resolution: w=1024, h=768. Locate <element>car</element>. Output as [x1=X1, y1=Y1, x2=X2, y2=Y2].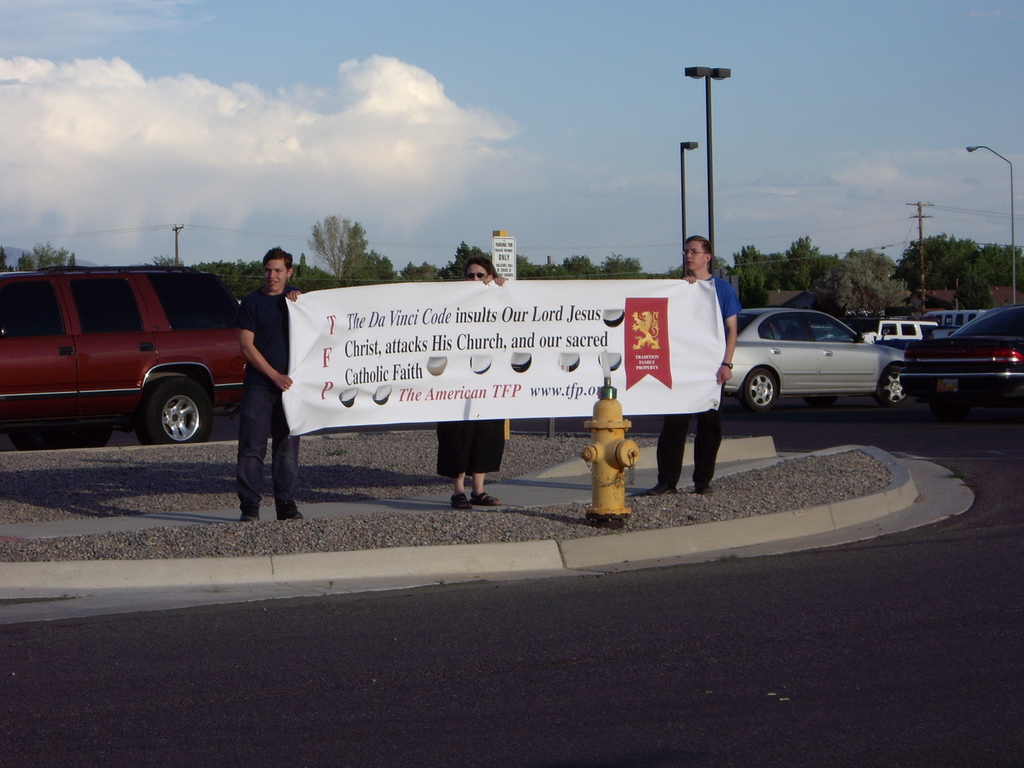
[x1=718, y1=302, x2=904, y2=420].
